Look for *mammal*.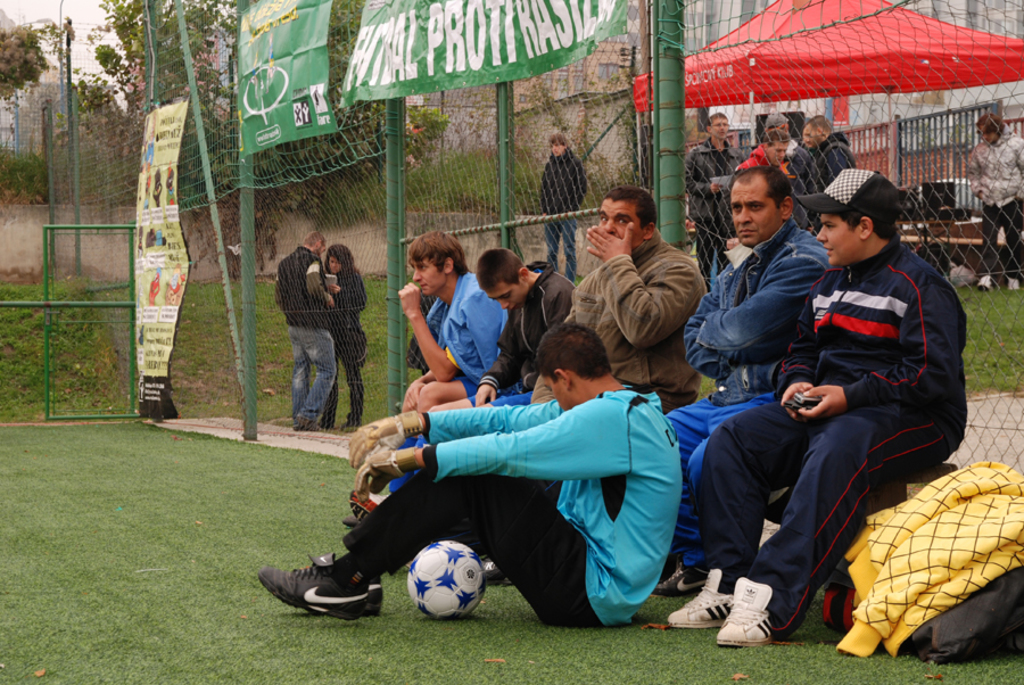
Found: [x1=423, y1=250, x2=576, y2=414].
